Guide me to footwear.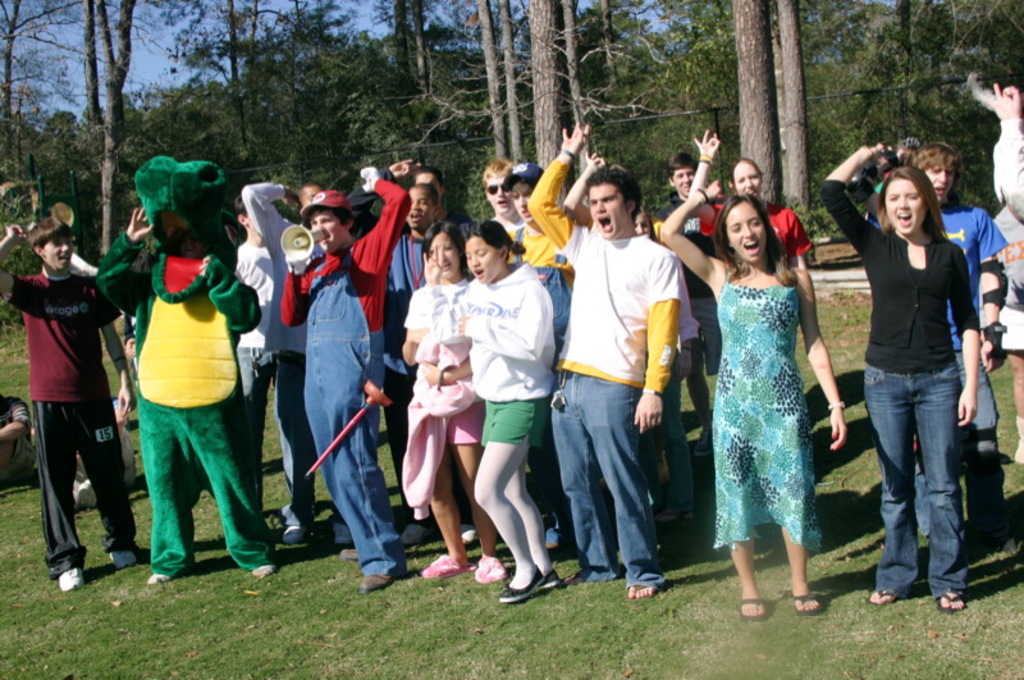
Guidance: rect(356, 571, 397, 594).
